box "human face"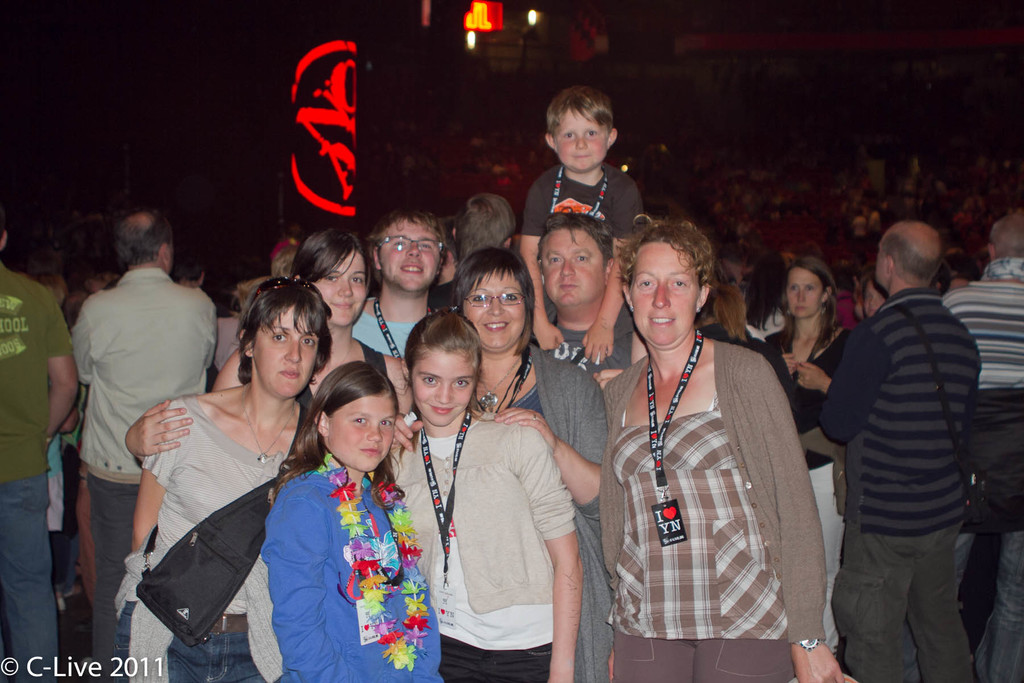
l=787, t=263, r=824, b=320
